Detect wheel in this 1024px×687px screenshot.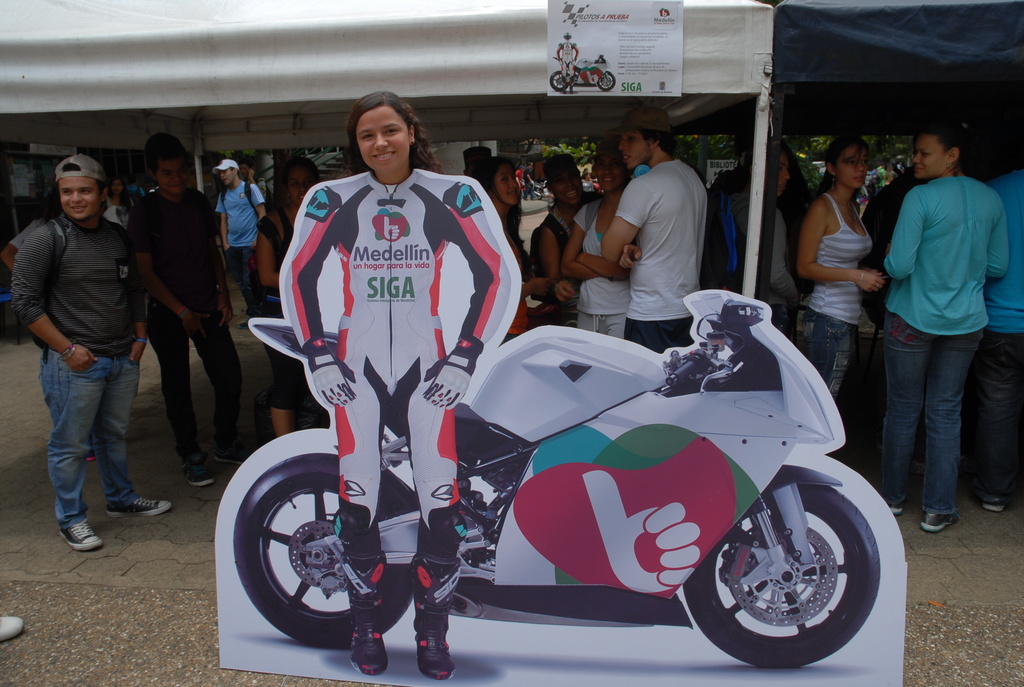
Detection: x1=235, y1=451, x2=419, y2=649.
